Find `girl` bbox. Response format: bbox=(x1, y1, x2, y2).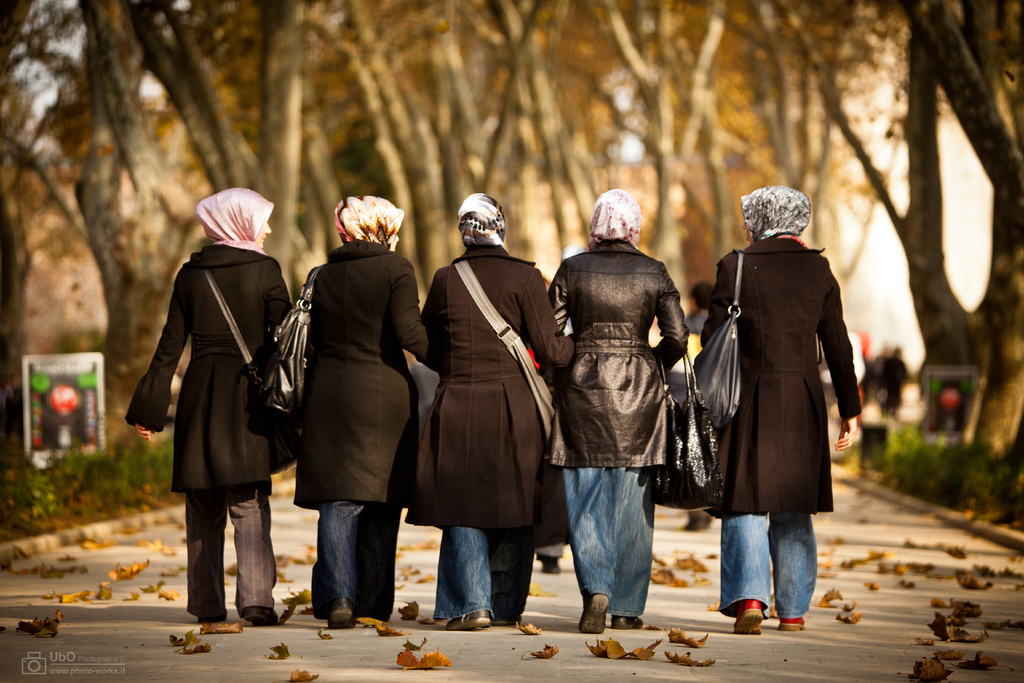
bbox=(680, 186, 861, 632).
